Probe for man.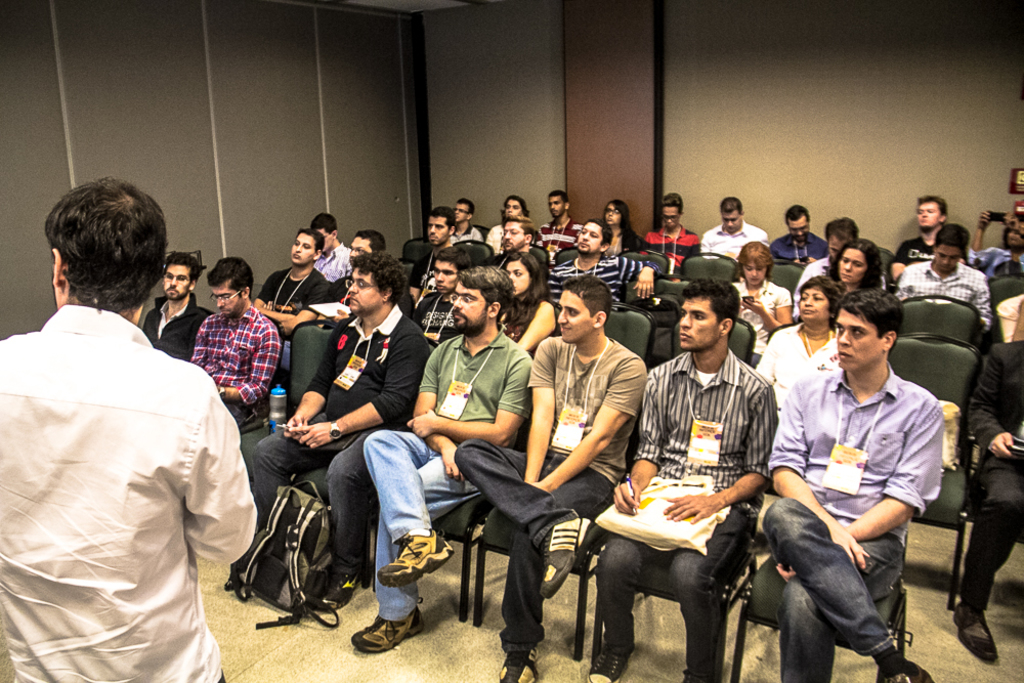
Probe result: [left=232, top=250, right=434, bottom=621].
